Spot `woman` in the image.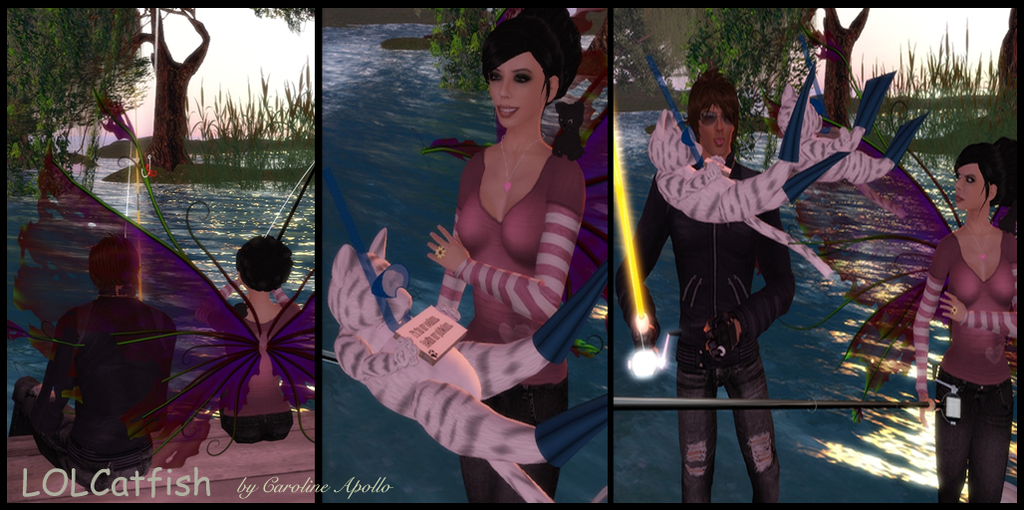
`woman` found at <bbox>911, 132, 1018, 504</bbox>.
